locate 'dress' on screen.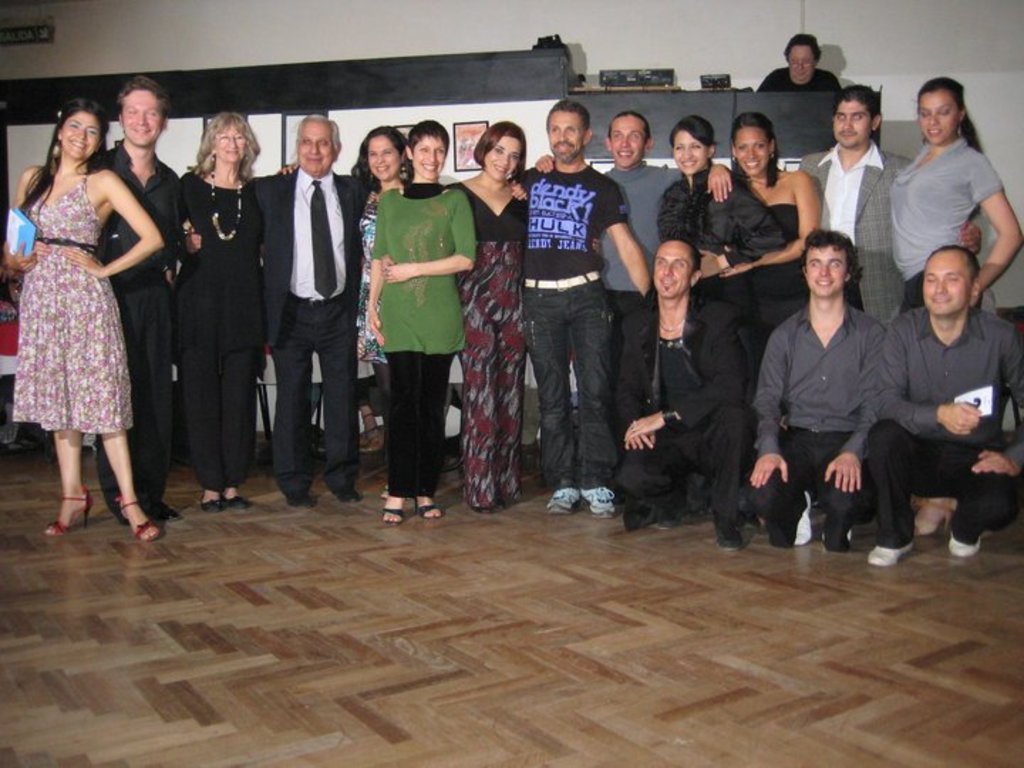
On screen at left=656, top=171, right=748, bottom=310.
